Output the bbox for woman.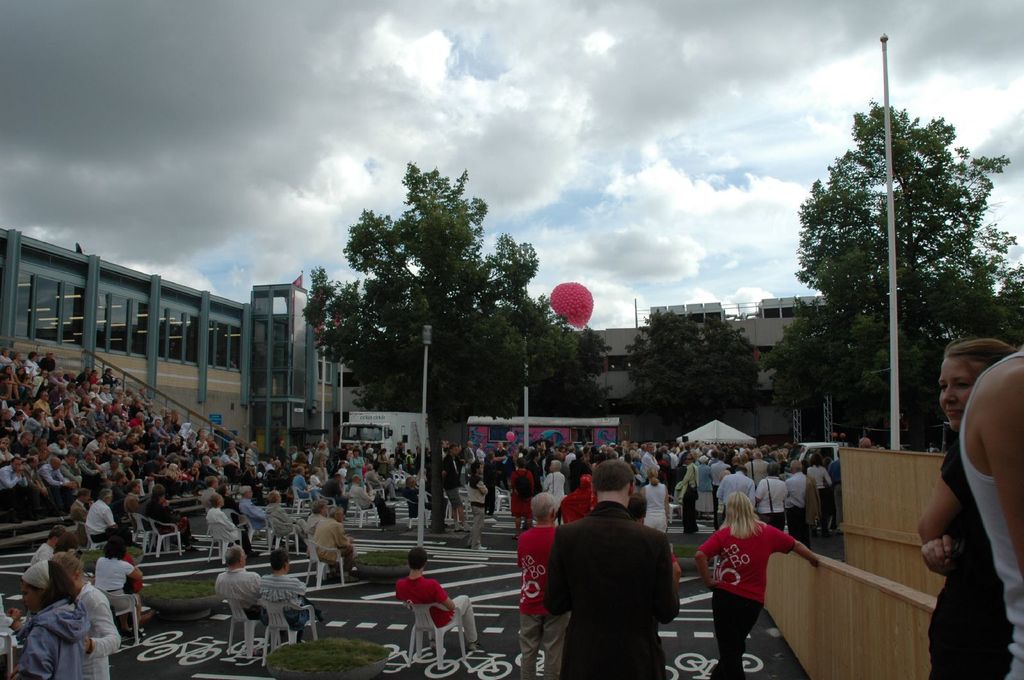
detection(716, 471, 837, 679).
